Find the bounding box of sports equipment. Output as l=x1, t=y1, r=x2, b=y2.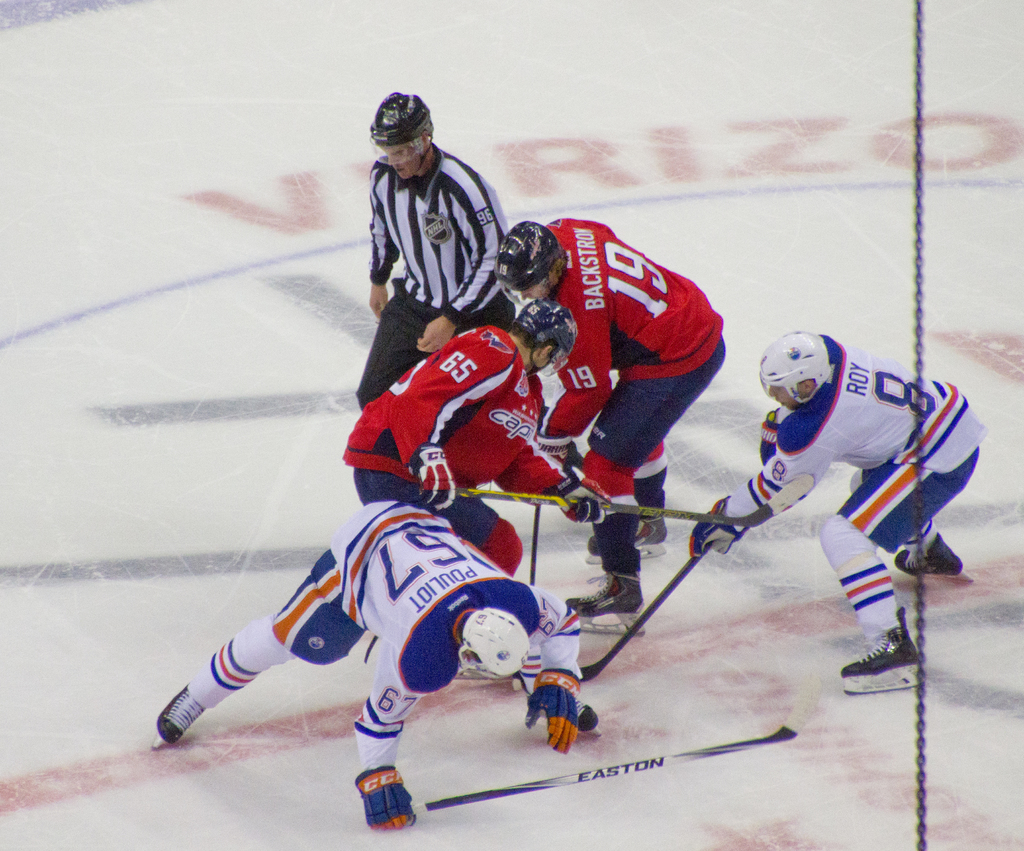
l=156, t=685, r=208, b=752.
